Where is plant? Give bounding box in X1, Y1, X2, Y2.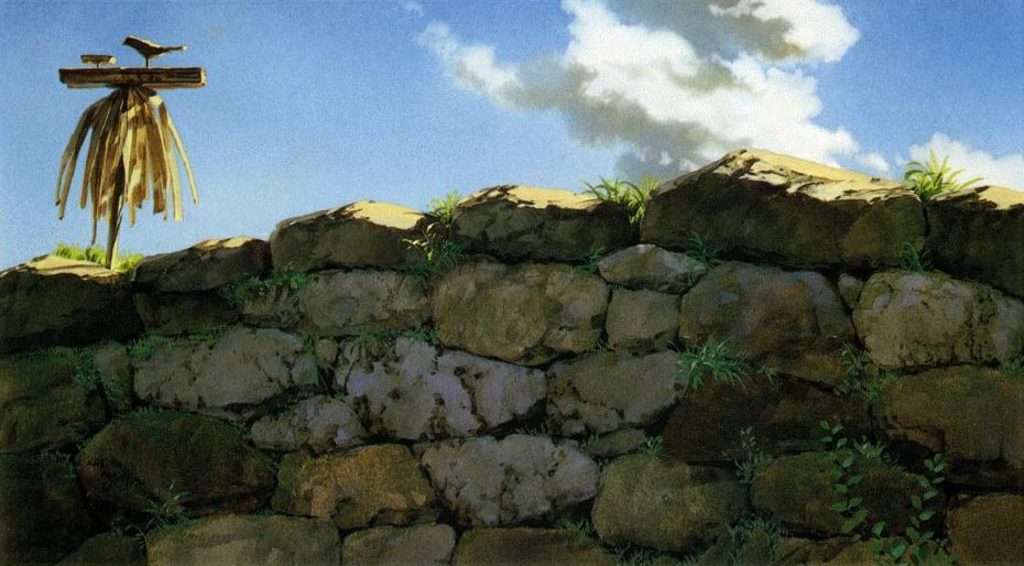
382, 186, 494, 305.
